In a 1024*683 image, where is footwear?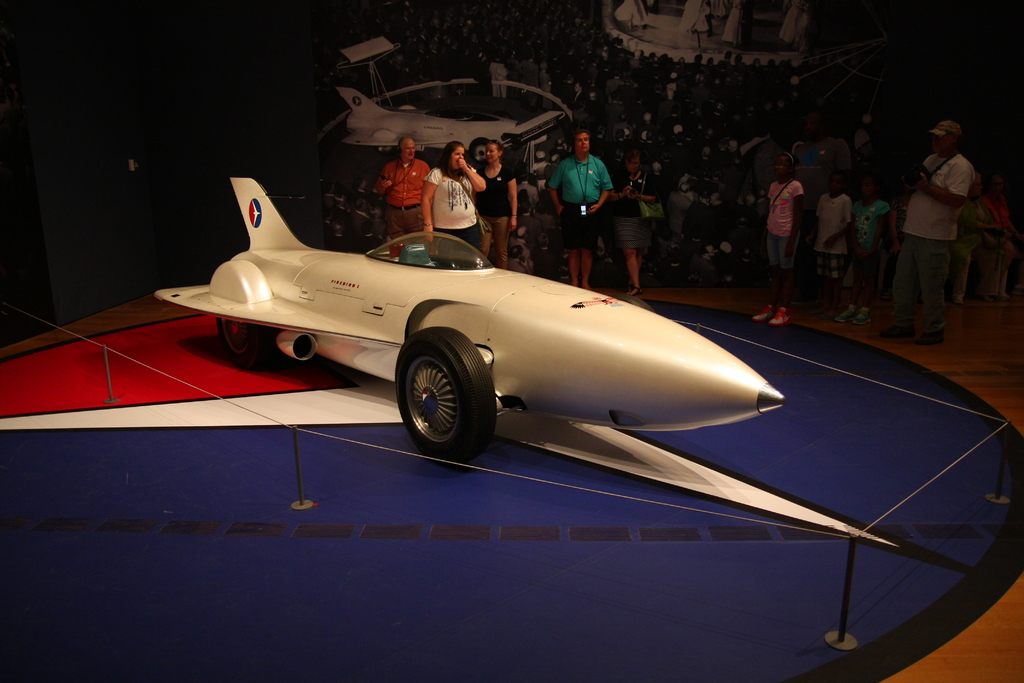
{"x1": 996, "y1": 293, "x2": 1009, "y2": 298}.
